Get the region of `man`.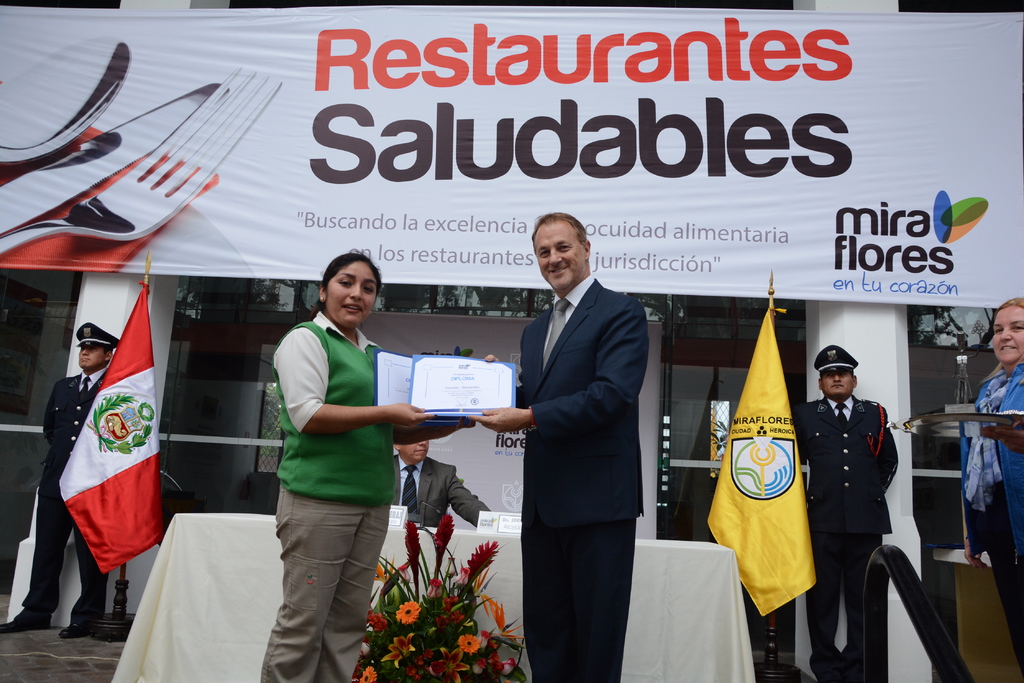
0, 323, 120, 642.
